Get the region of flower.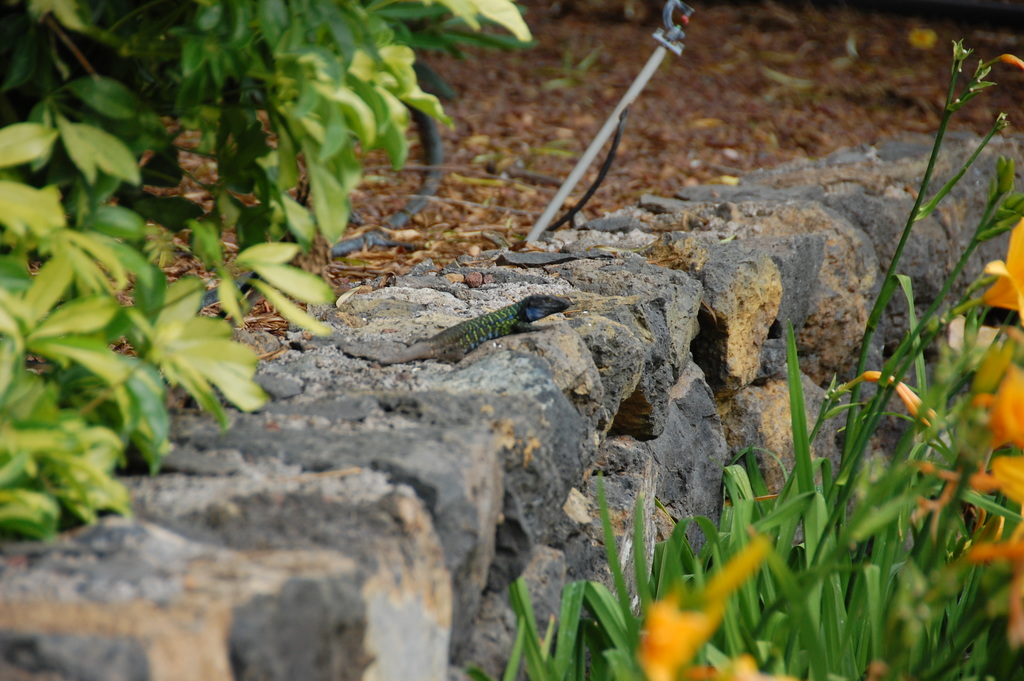
BBox(624, 582, 719, 680).
